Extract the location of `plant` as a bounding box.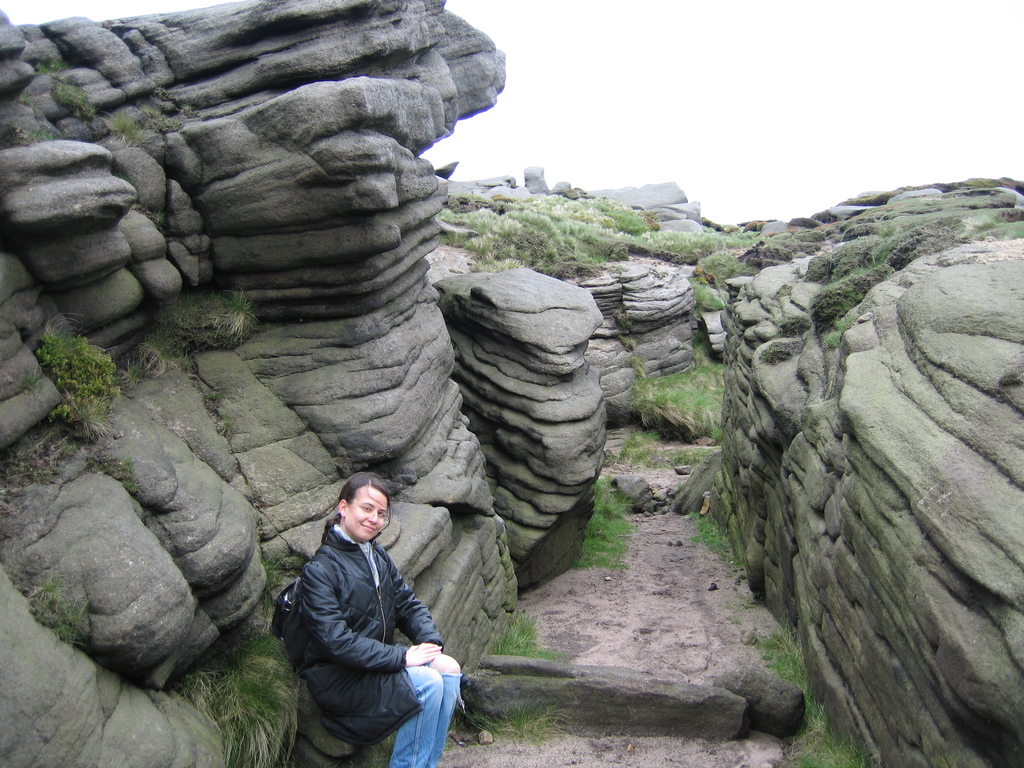
box=[600, 444, 723, 468].
